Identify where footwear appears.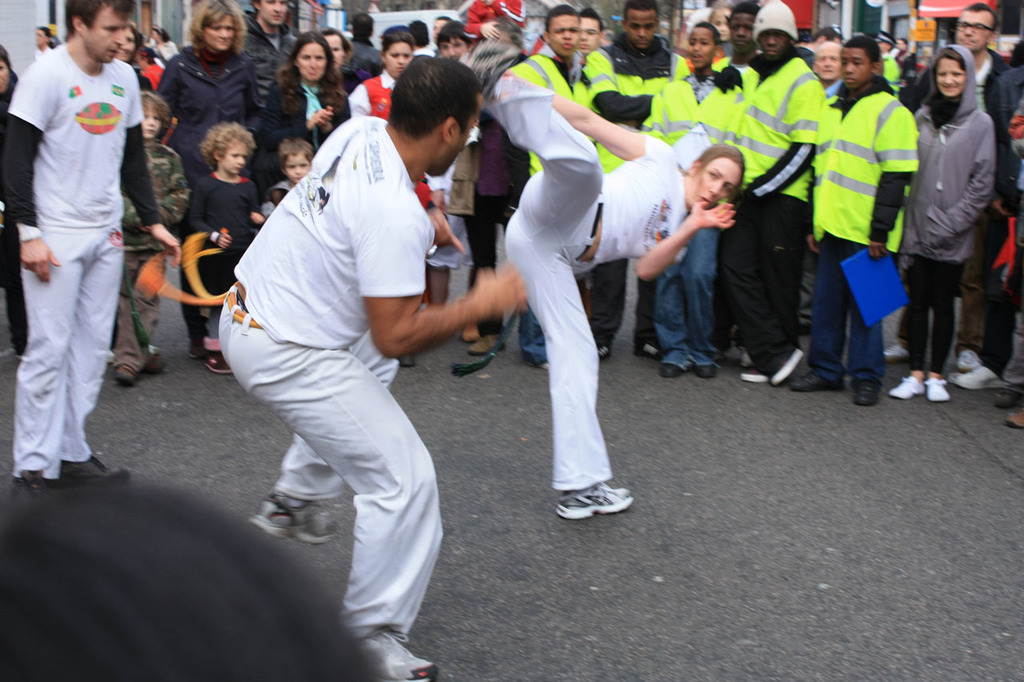
Appears at 955:365:1004:390.
